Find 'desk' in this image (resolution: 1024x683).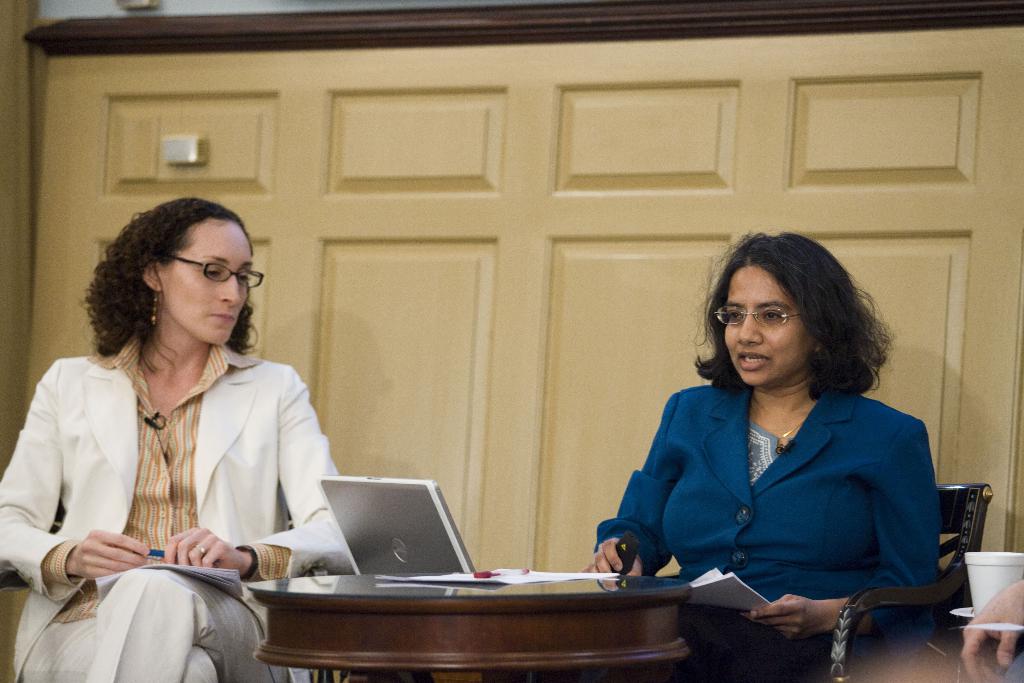
detection(245, 570, 688, 682).
